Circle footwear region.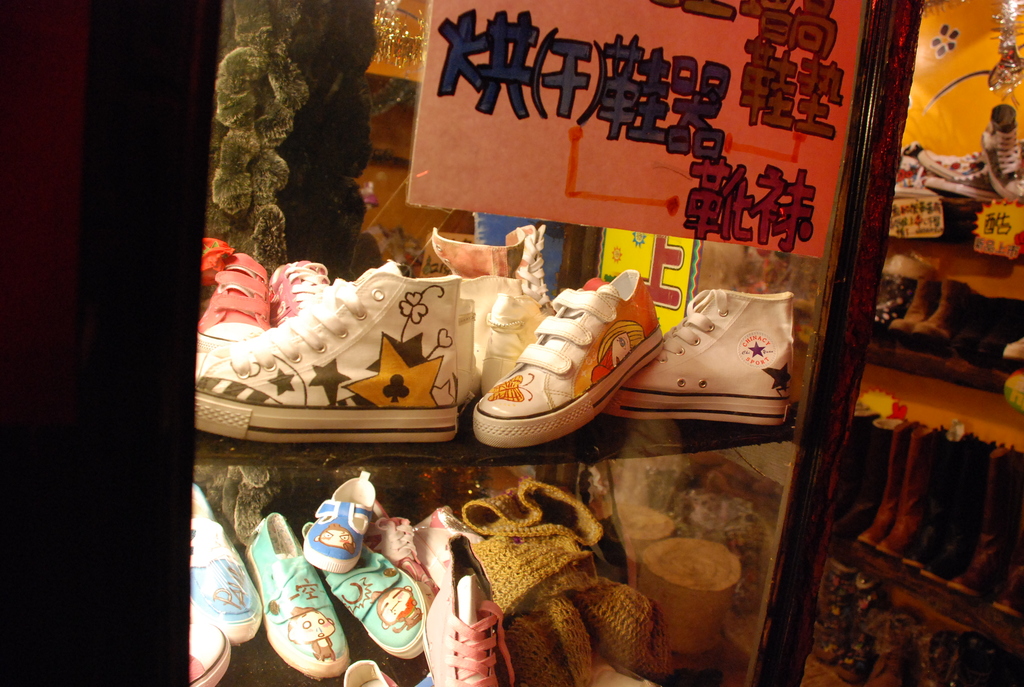
Region: [x1=305, y1=525, x2=428, y2=656].
